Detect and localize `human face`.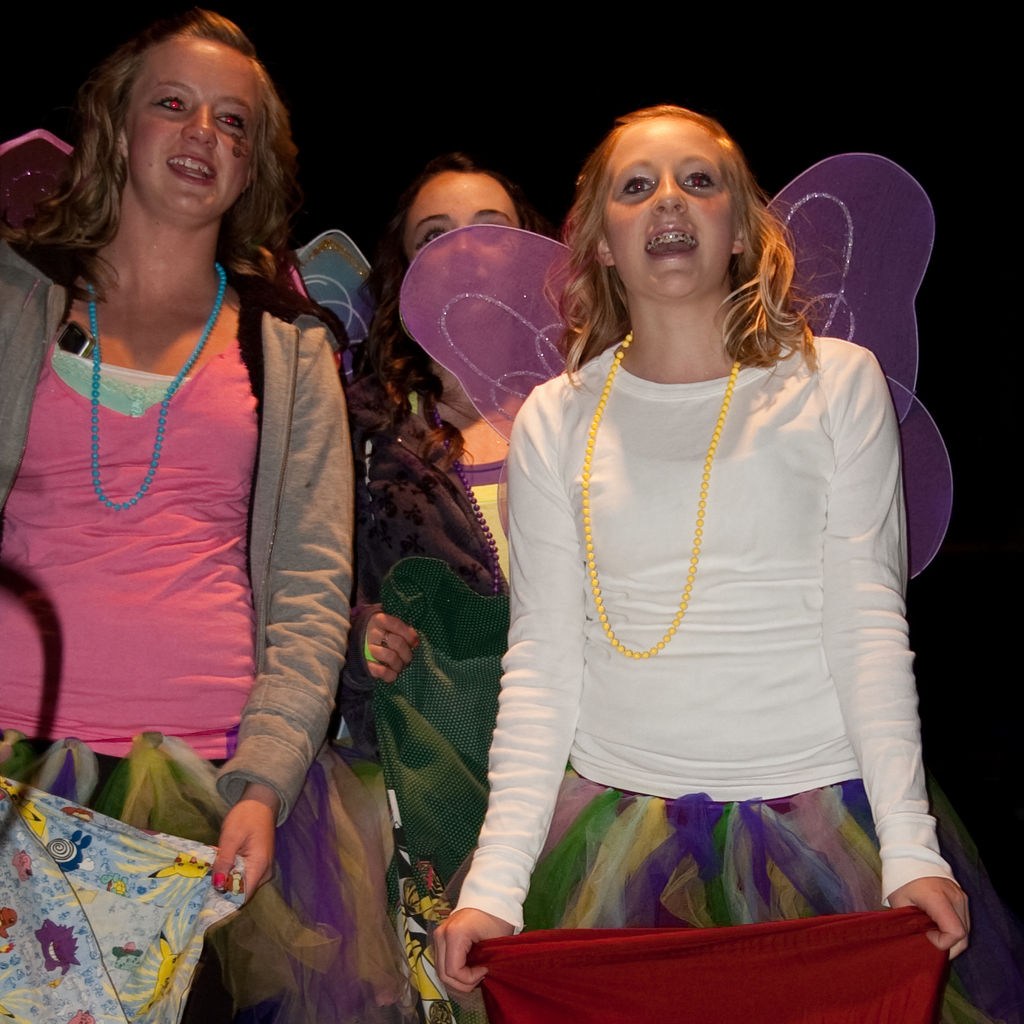
Localized at x1=132 y1=34 x2=254 y2=226.
